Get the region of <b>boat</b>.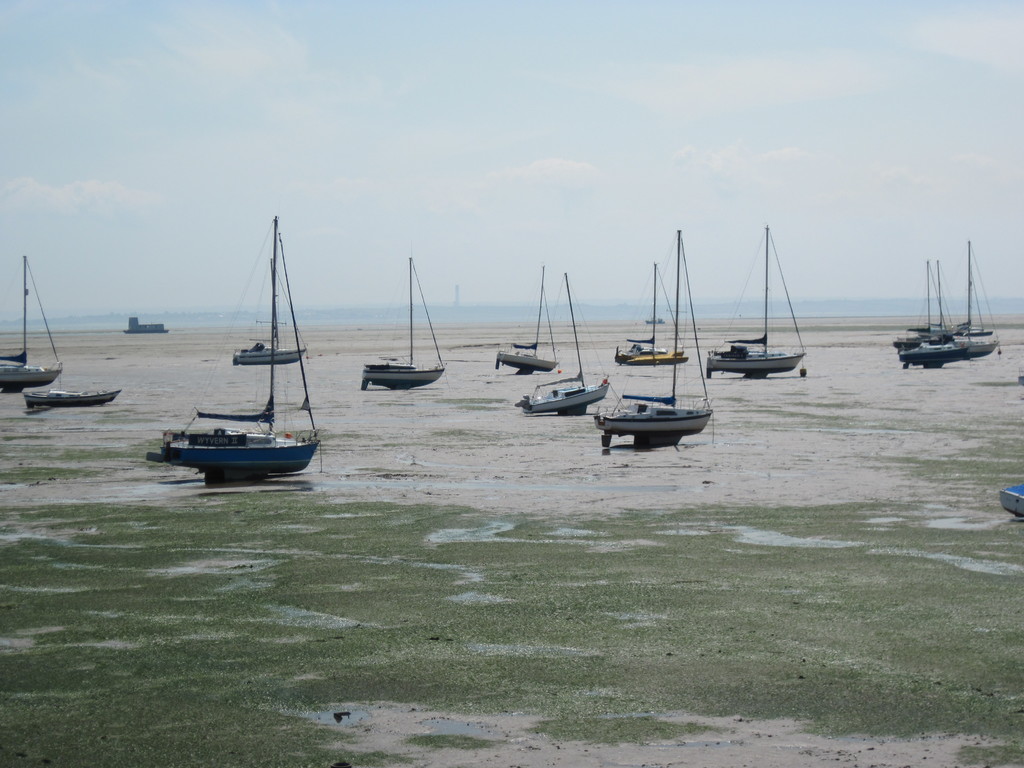
x1=362 y1=257 x2=443 y2=390.
